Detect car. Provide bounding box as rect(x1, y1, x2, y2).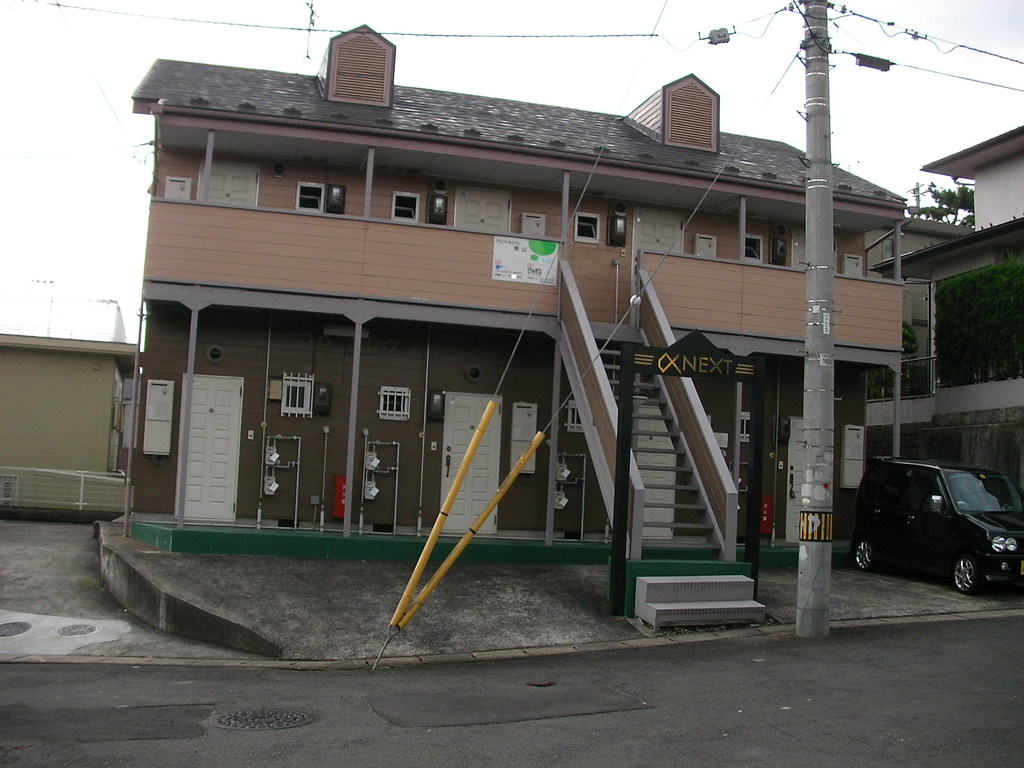
rect(846, 449, 1020, 601).
